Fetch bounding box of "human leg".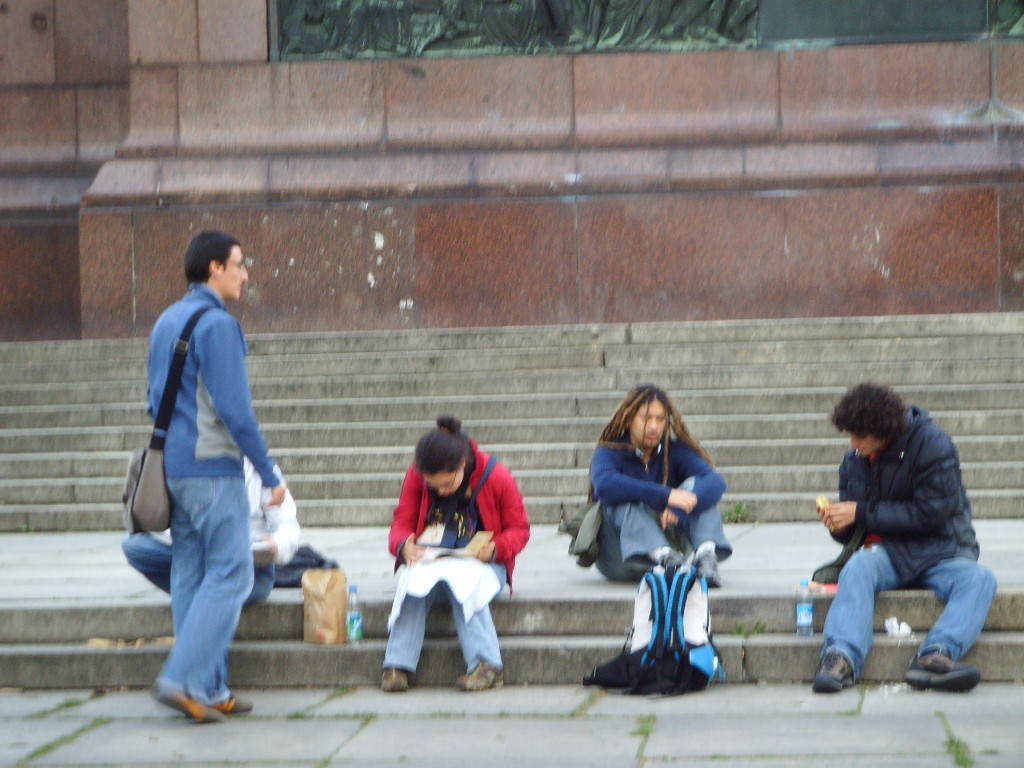
Bbox: (808,544,896,685).
